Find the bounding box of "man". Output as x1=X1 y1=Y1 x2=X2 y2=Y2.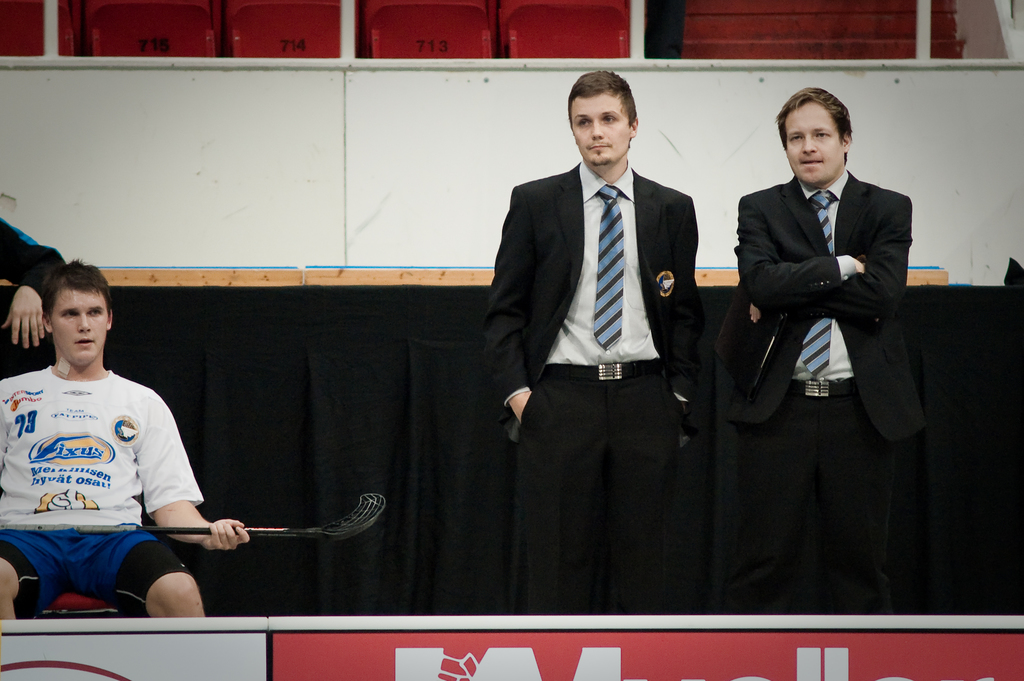
x1=0 y1=210 x2=69 y2=382.
